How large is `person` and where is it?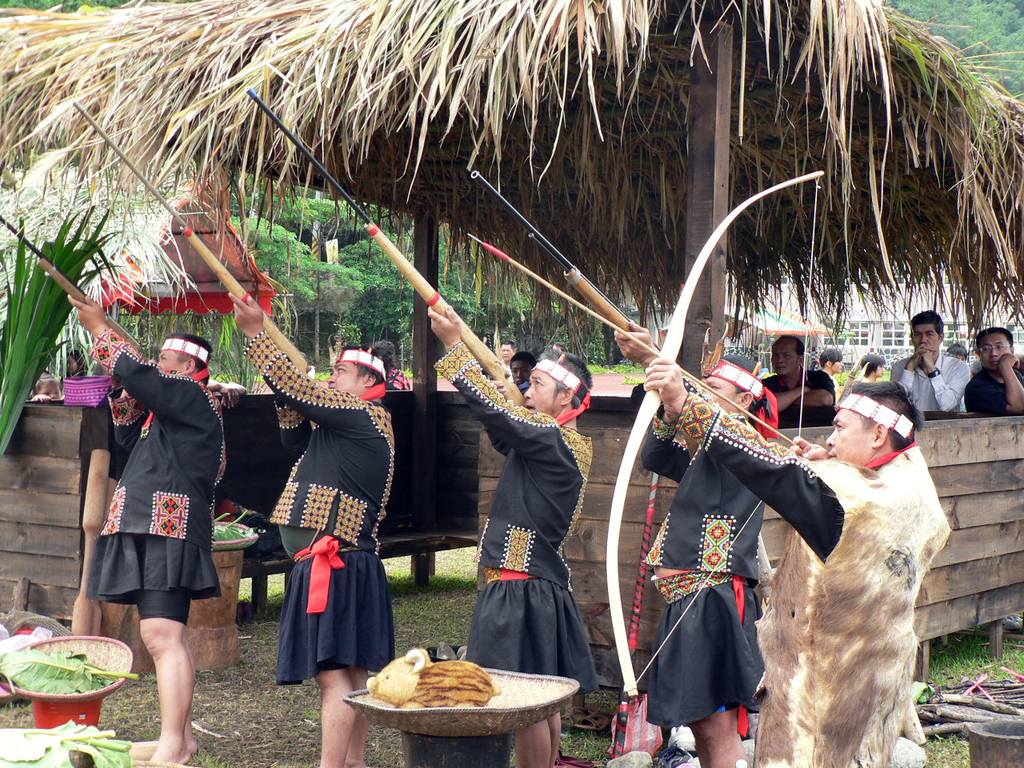
Bounding box: rect(946, 340, 968, 362).
